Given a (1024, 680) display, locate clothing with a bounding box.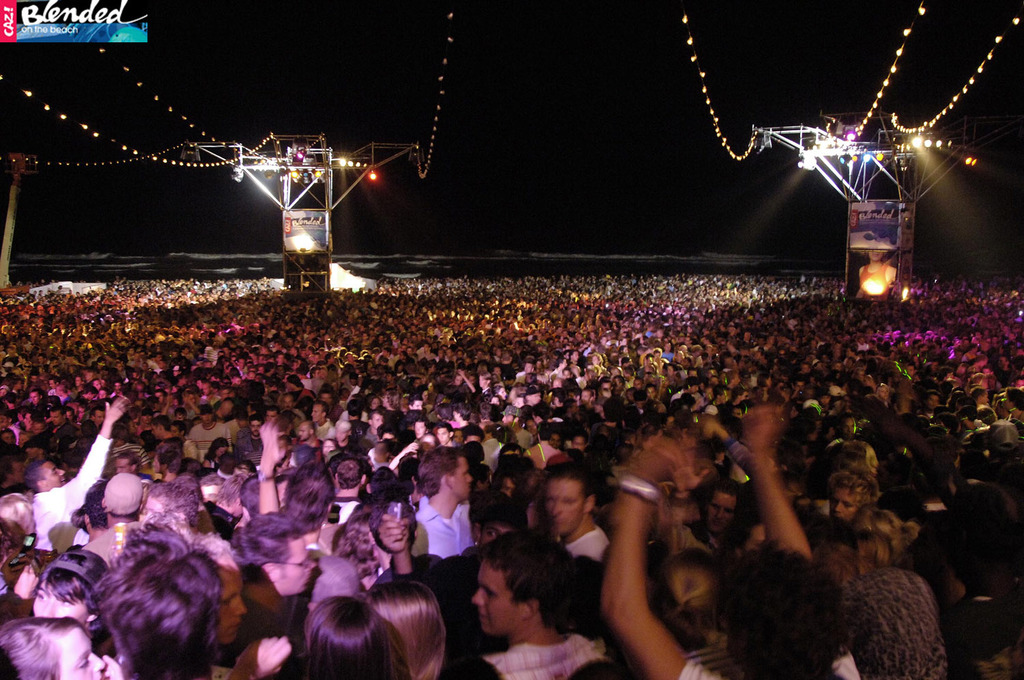
Located: (x1=29, y1=426, x2=113, y2=558).
